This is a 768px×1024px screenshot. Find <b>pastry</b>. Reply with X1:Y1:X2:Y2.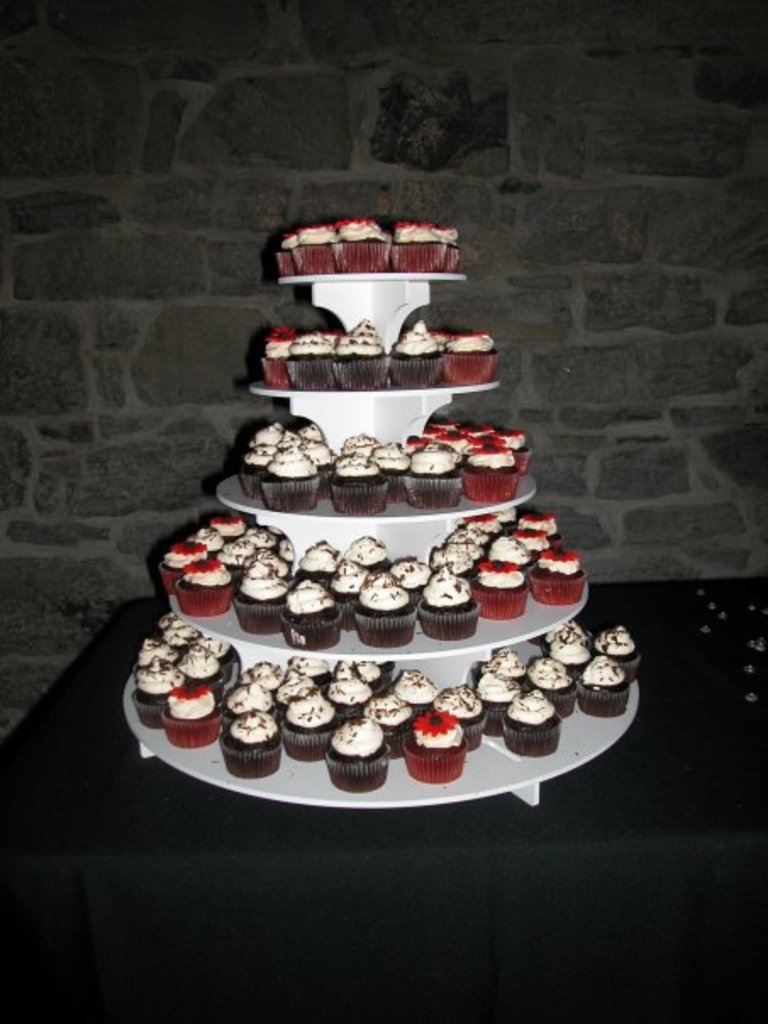
124:627:219:758.
